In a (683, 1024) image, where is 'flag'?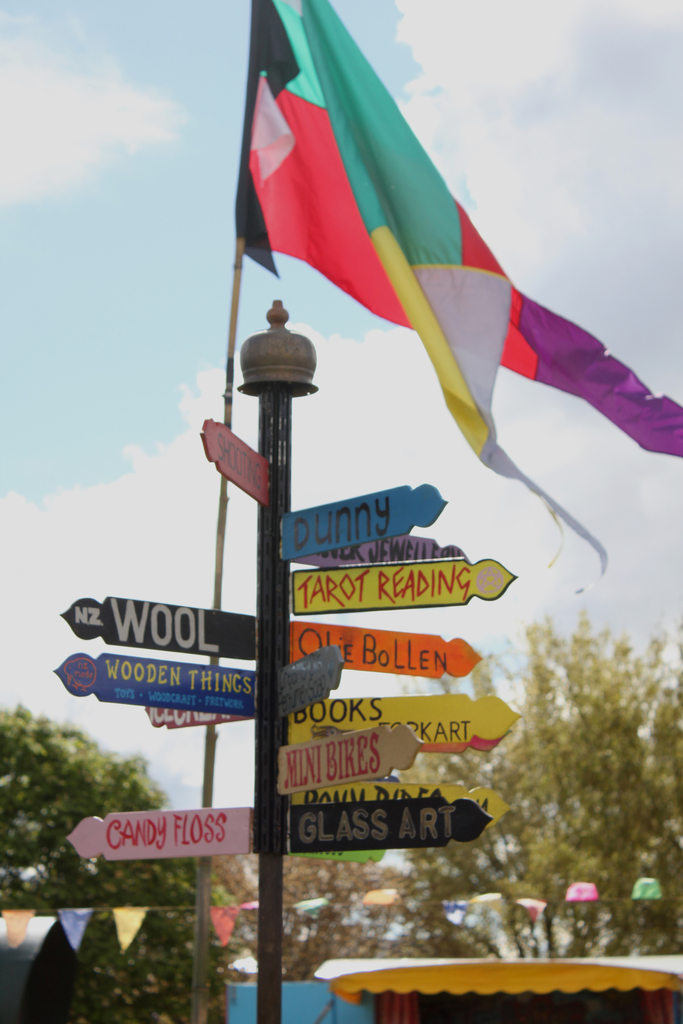
[x1=213, y1=0, x2=682, y2=577].
